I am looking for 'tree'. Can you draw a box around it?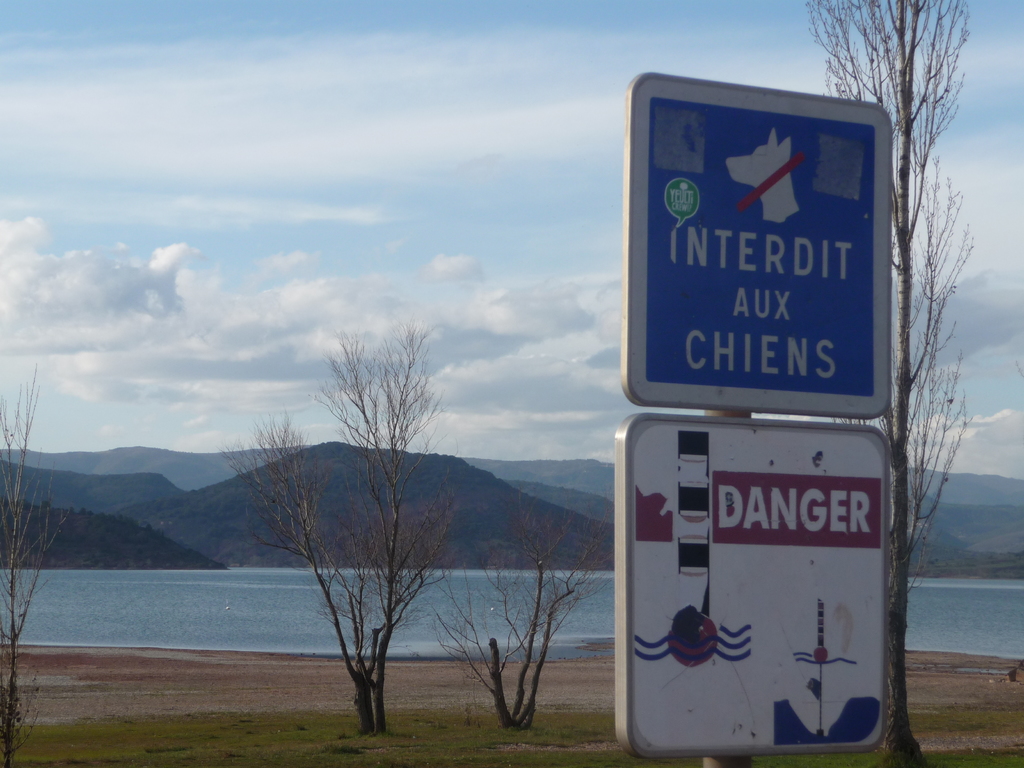
Sure, the bounding box is box(0, 360, 65, 767).
